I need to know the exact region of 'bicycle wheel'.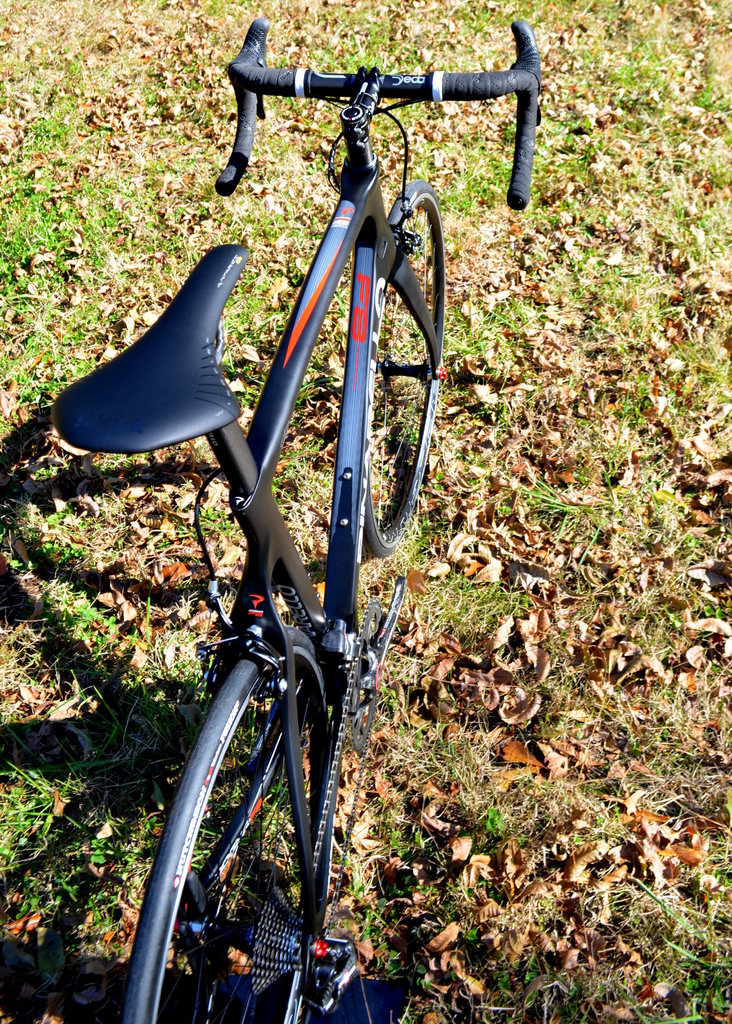
Region: bbox(122, 622, 346, 1023).
